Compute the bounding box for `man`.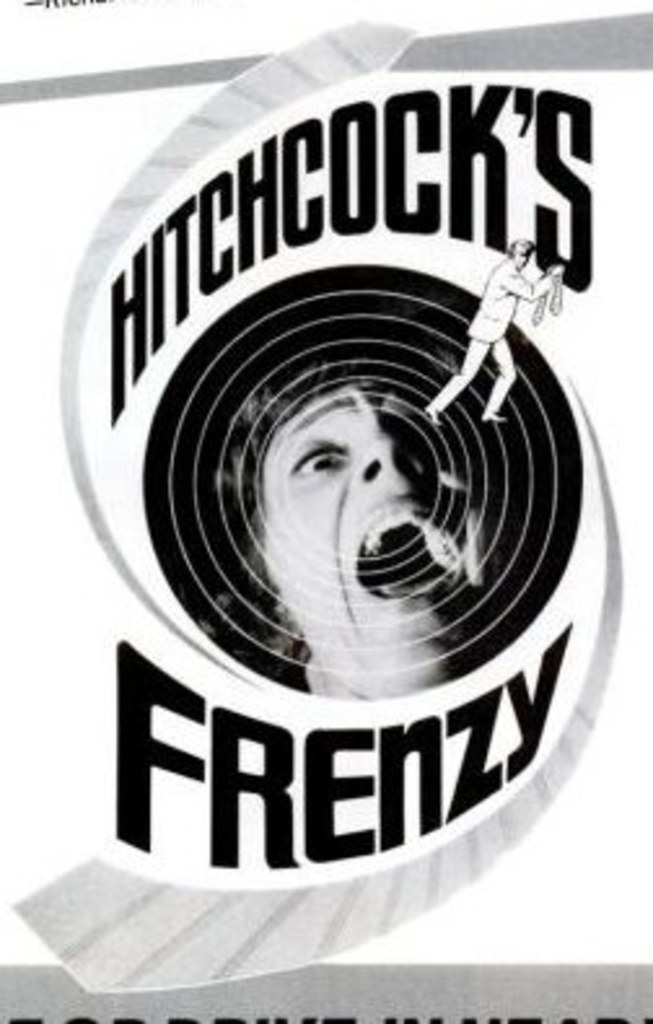
[225, 360, 479, 708].
